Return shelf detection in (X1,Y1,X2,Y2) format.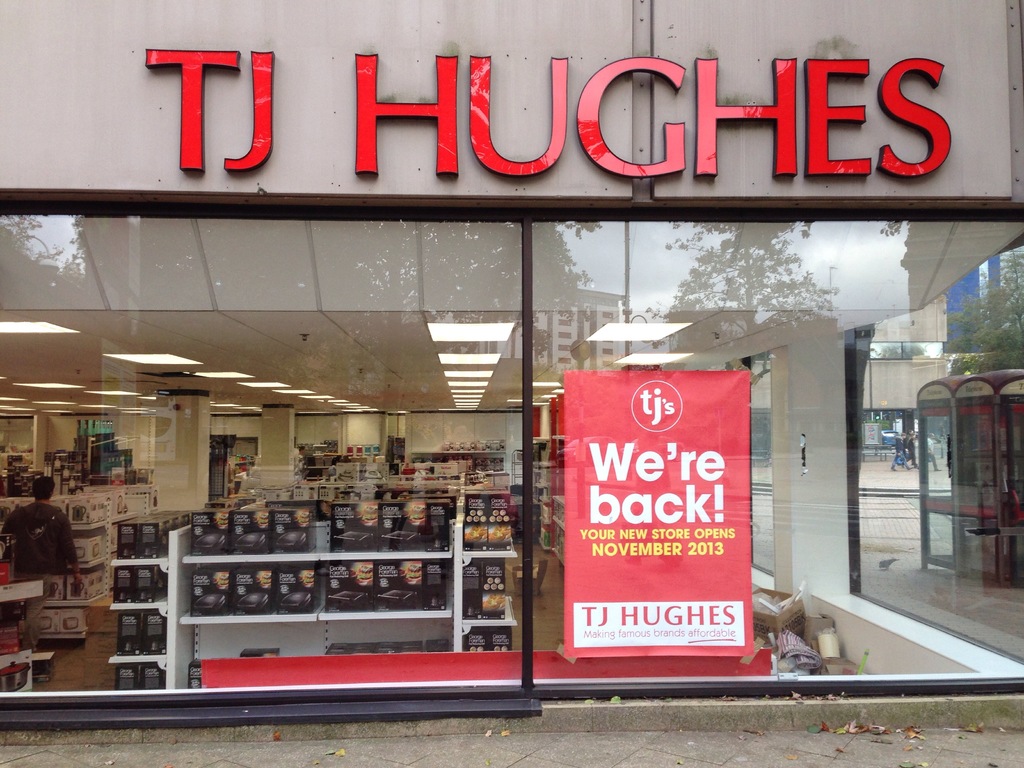
(1,451,31,461).
